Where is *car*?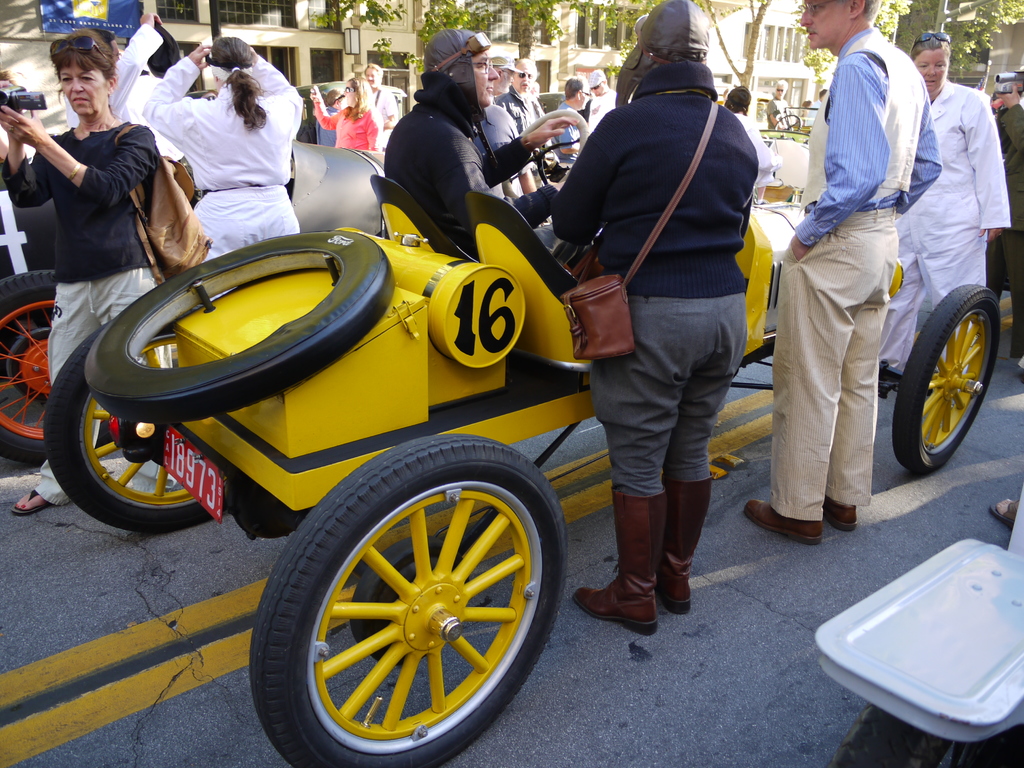
left=0, top=135, right=385, bottom=463.
